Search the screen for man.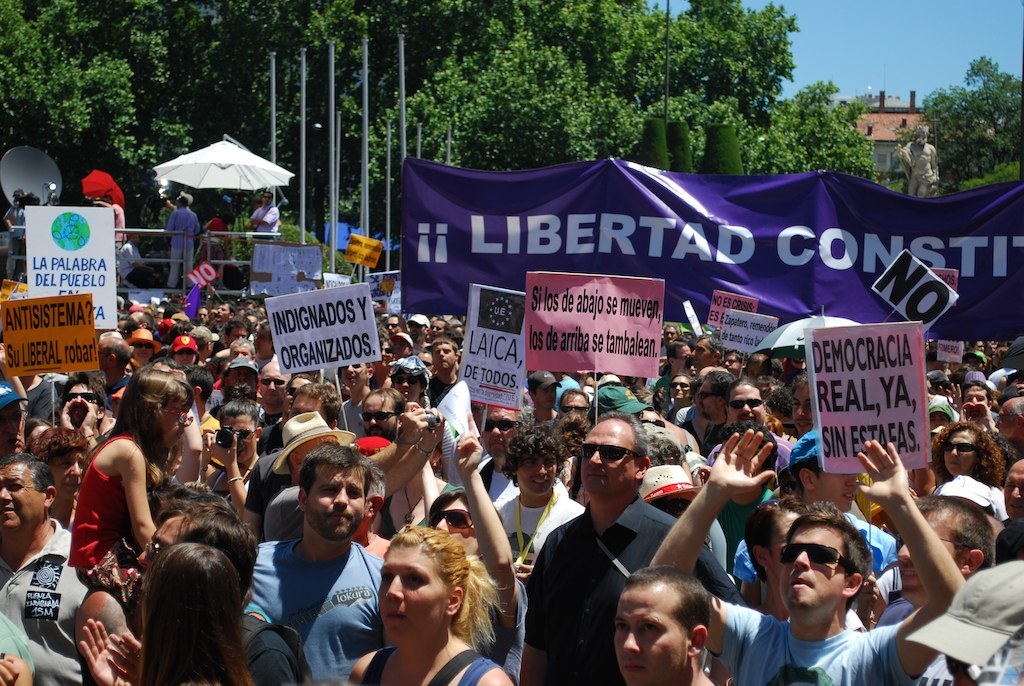
Found at l=115, t=232, r=164, b=289.
